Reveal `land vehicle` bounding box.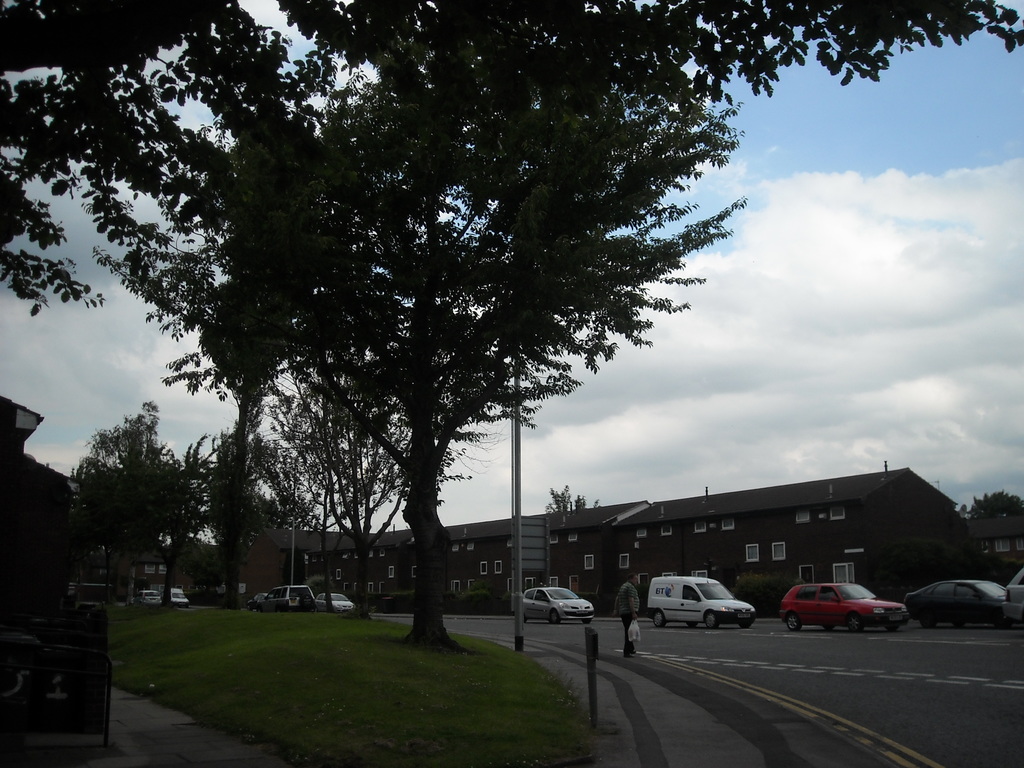
Revealed: crop(246, 593, 273, 612).
